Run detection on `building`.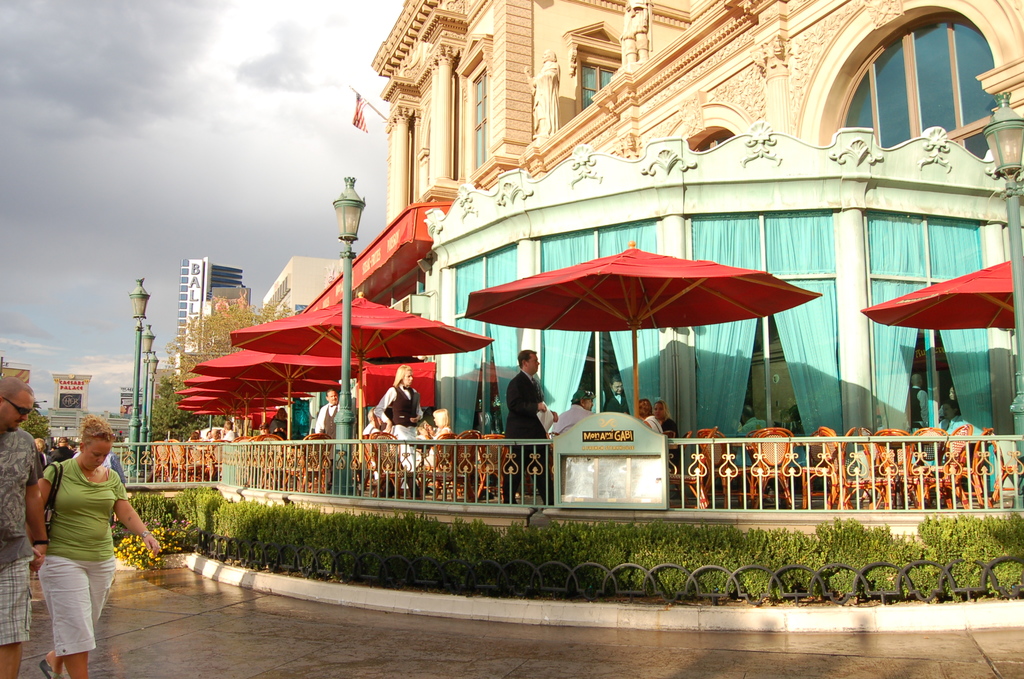
Result: (112, 388, 146, 429).
